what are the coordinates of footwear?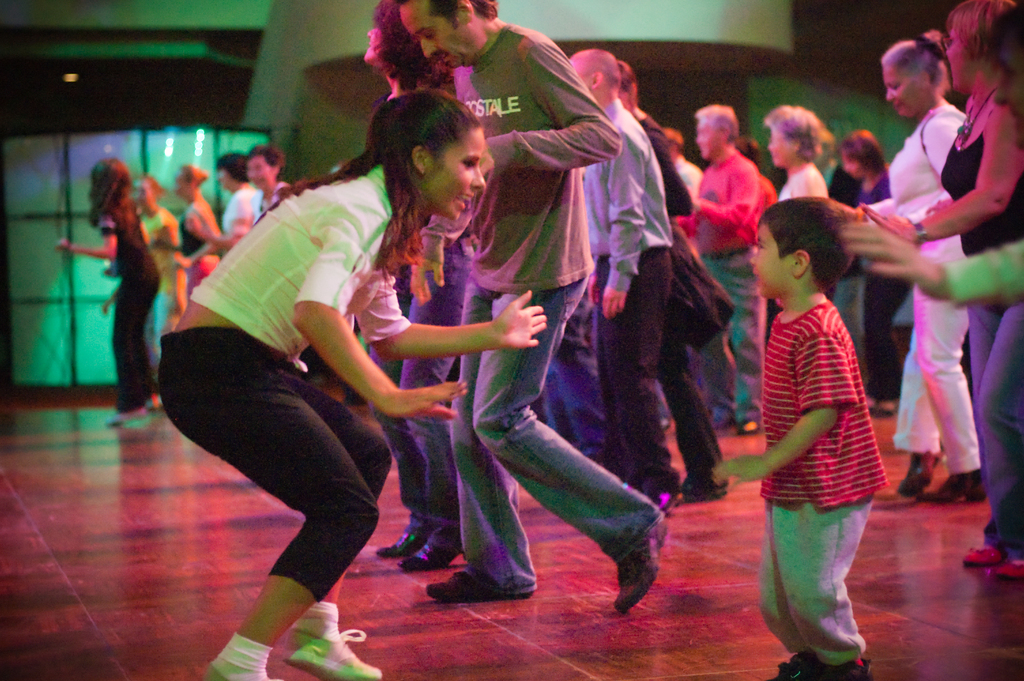
(x1=281, y1=625, x2=383, y2=680).
